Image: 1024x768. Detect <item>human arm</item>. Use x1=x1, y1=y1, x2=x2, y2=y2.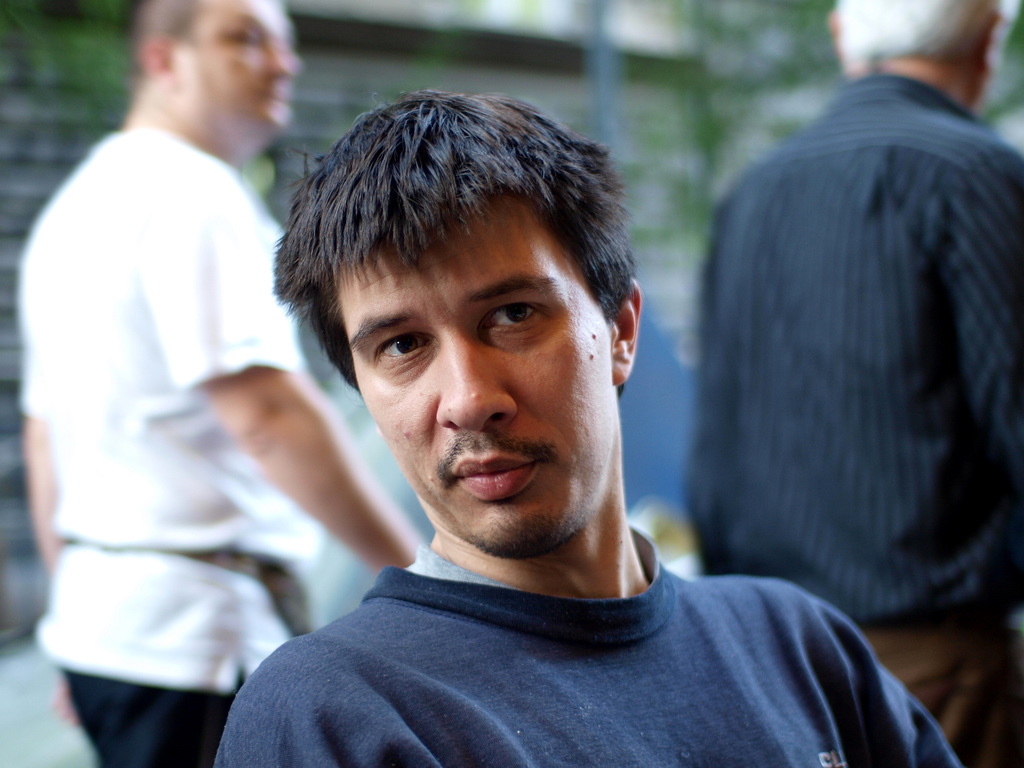
x1=17, y1=260, x2=83, y2=724.
